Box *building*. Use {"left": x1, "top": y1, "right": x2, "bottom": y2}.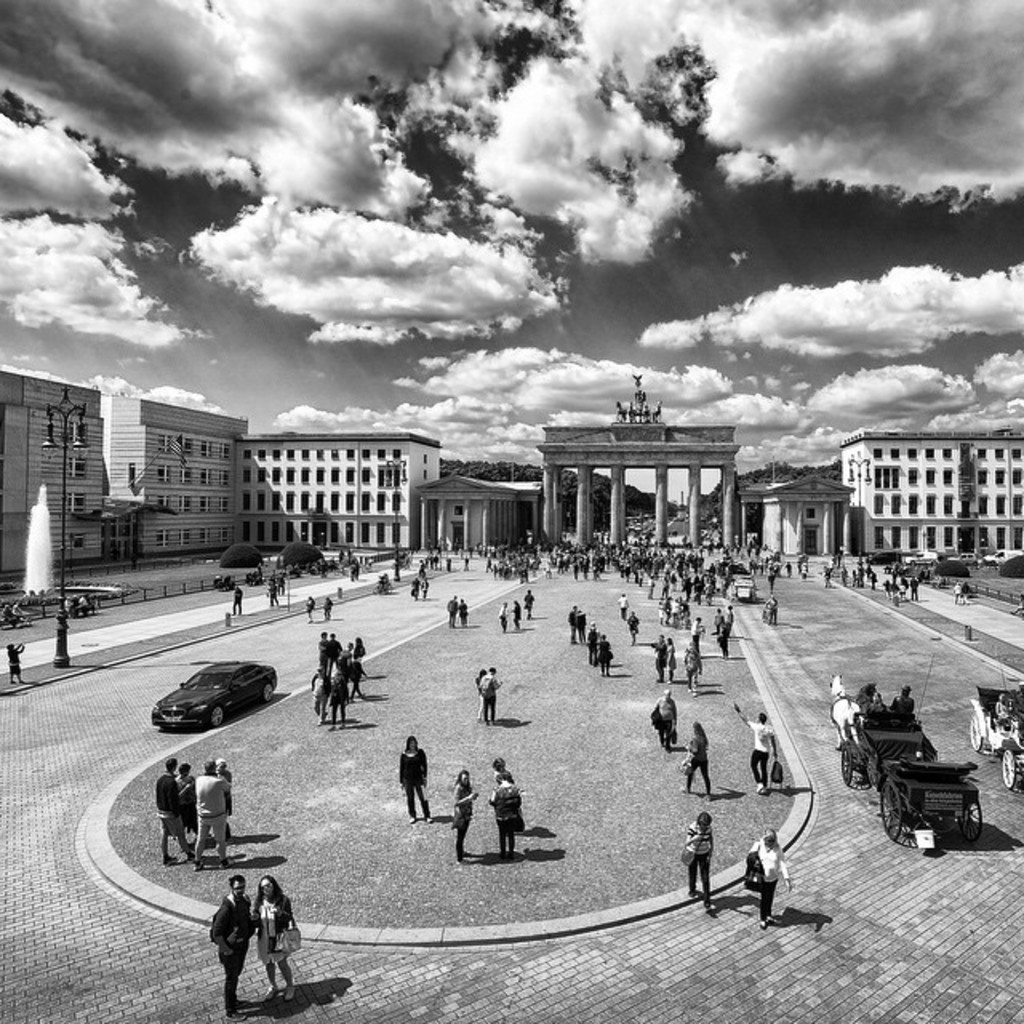
{"left": 837, "top": 430, "right": 1022, "bottom": 566}.
